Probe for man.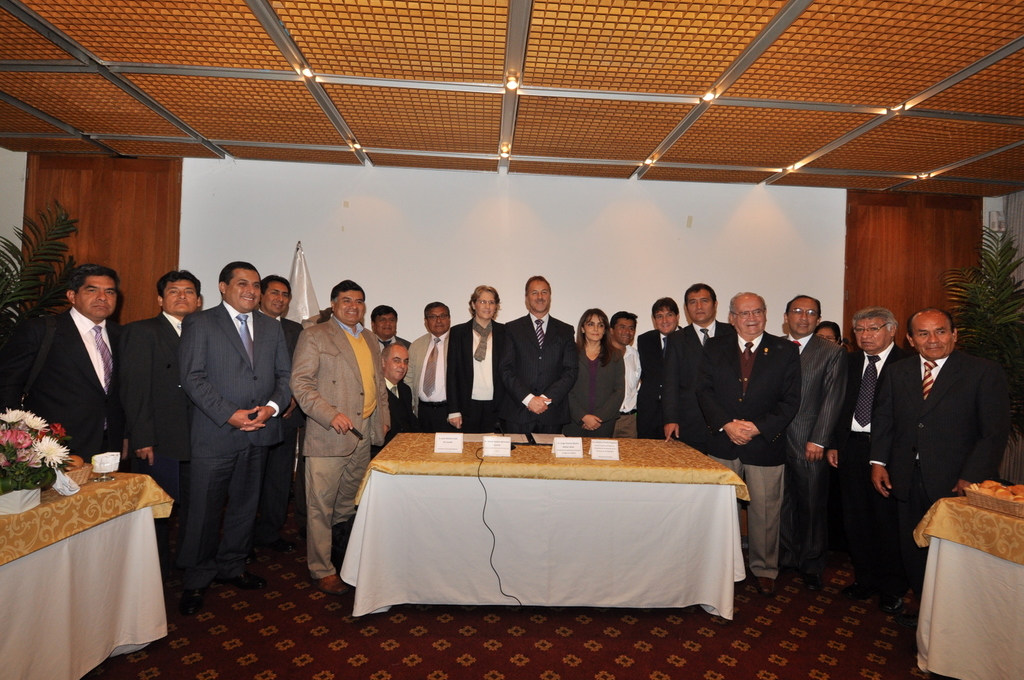
Probe result: (257, 277, 305, 342).
